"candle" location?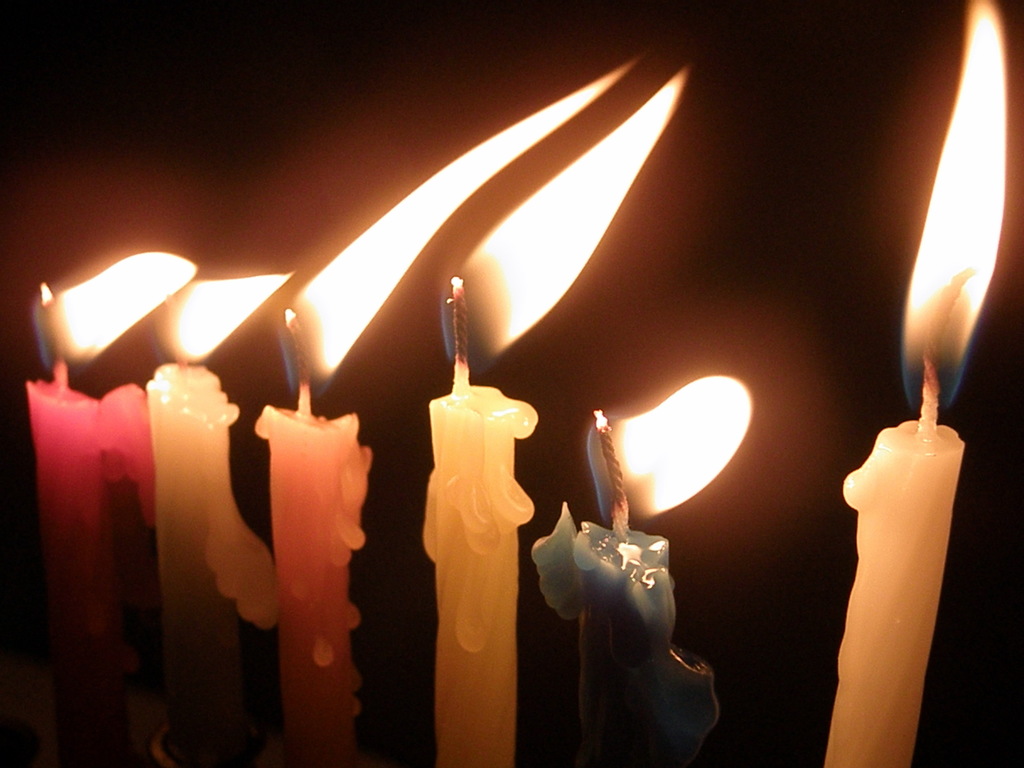
left=36, top=269, right=194, bottom=762
